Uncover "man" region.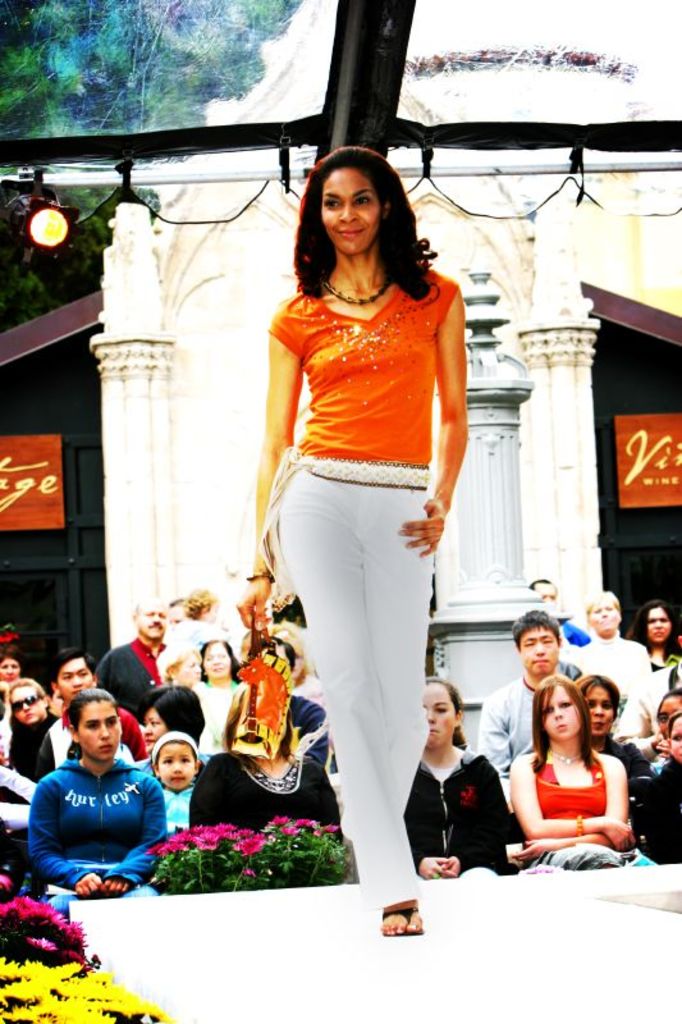
Uncovered: Rect(255, 634, 339, 765).
